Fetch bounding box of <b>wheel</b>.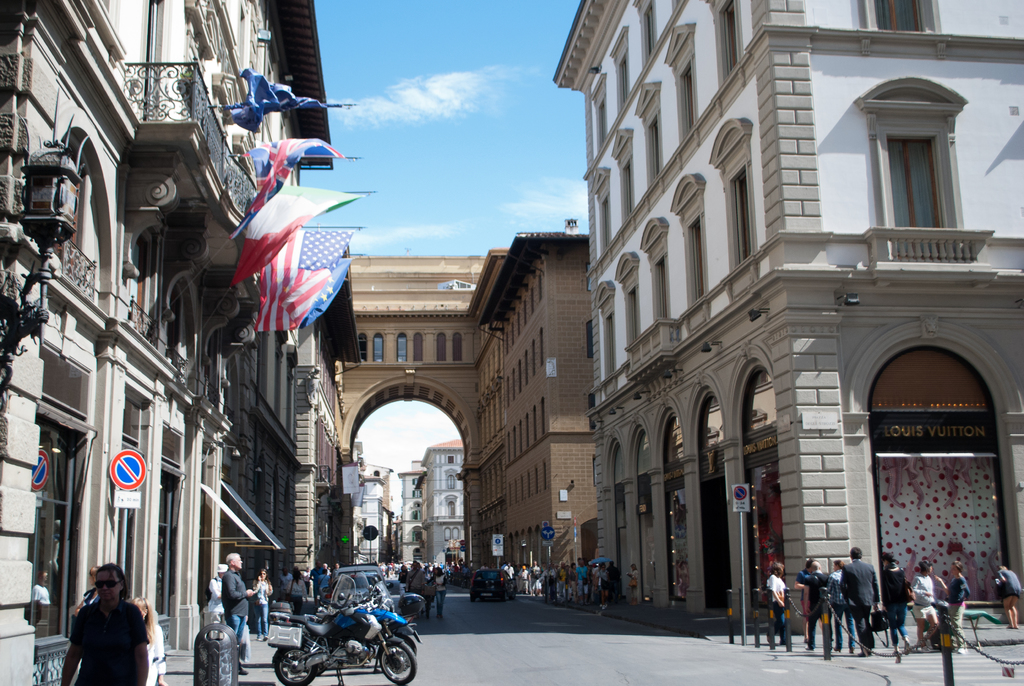
Bbox: detection(468, 595, 477, 601).
